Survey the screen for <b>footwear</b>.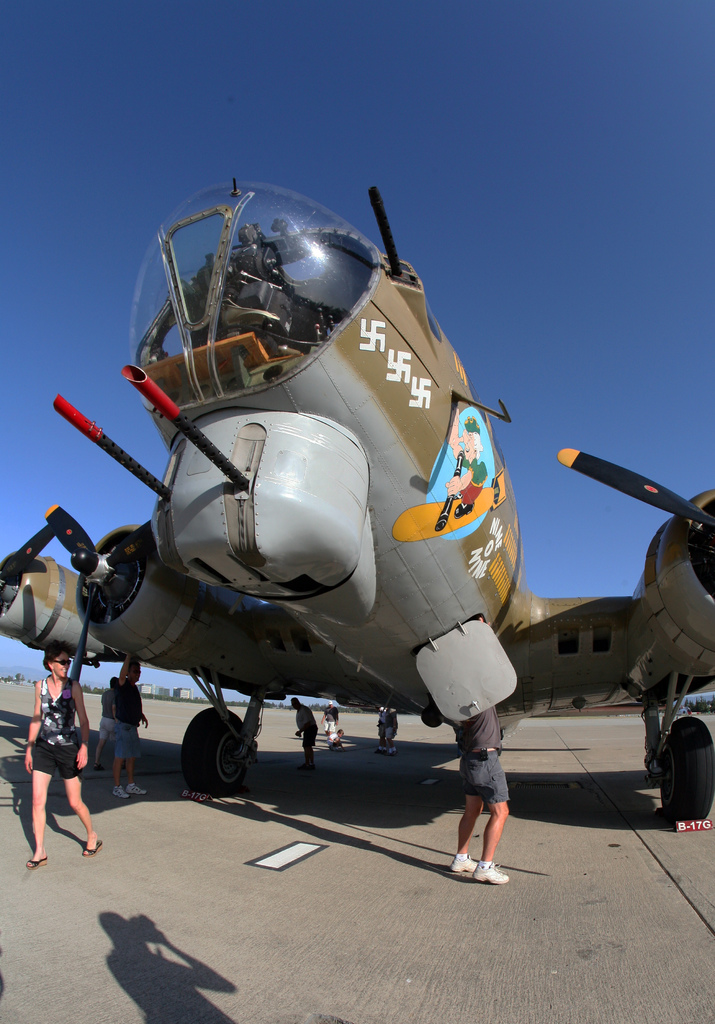
Survey found: 375,749,380,753.
